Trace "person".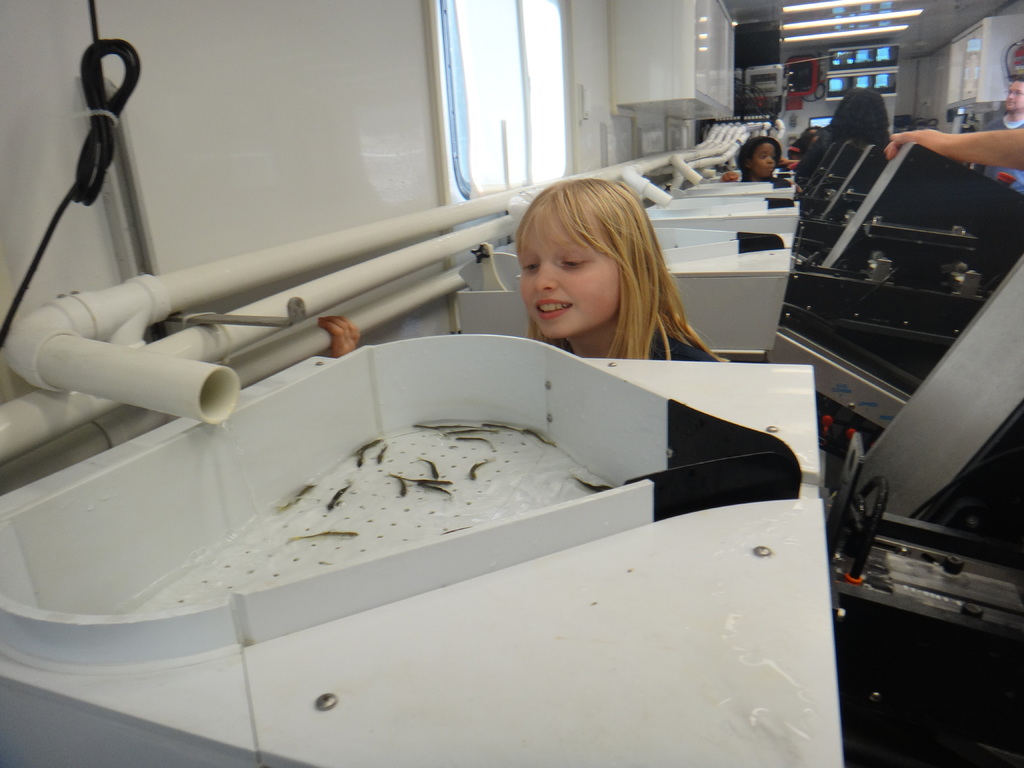
Traced to BBox(734, 132, 787, 173).
